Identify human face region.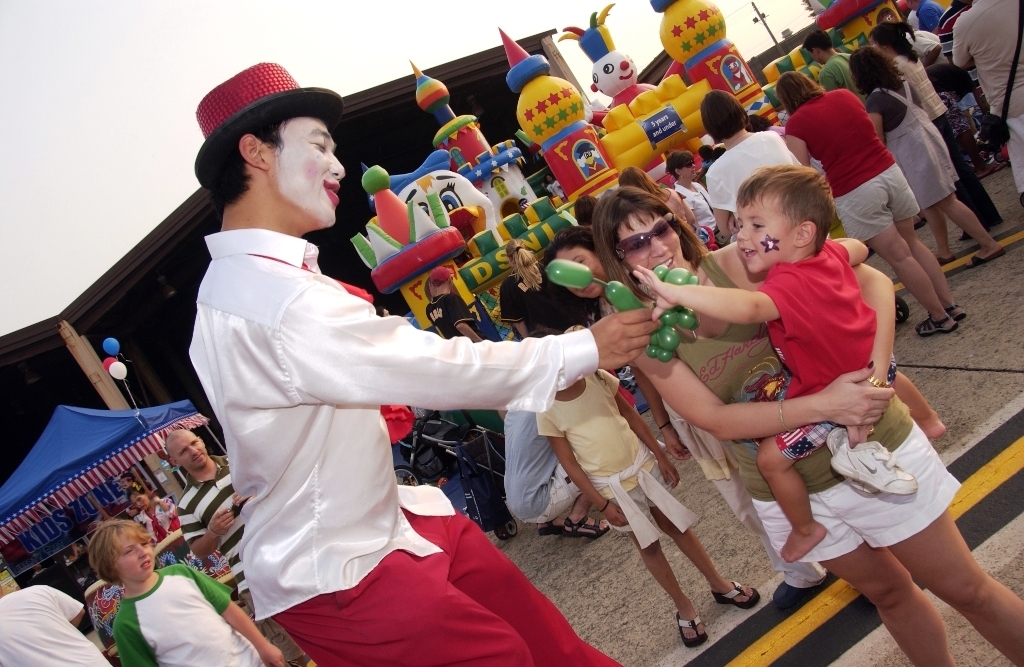
Region: <box>677,161,694,180</box>.
